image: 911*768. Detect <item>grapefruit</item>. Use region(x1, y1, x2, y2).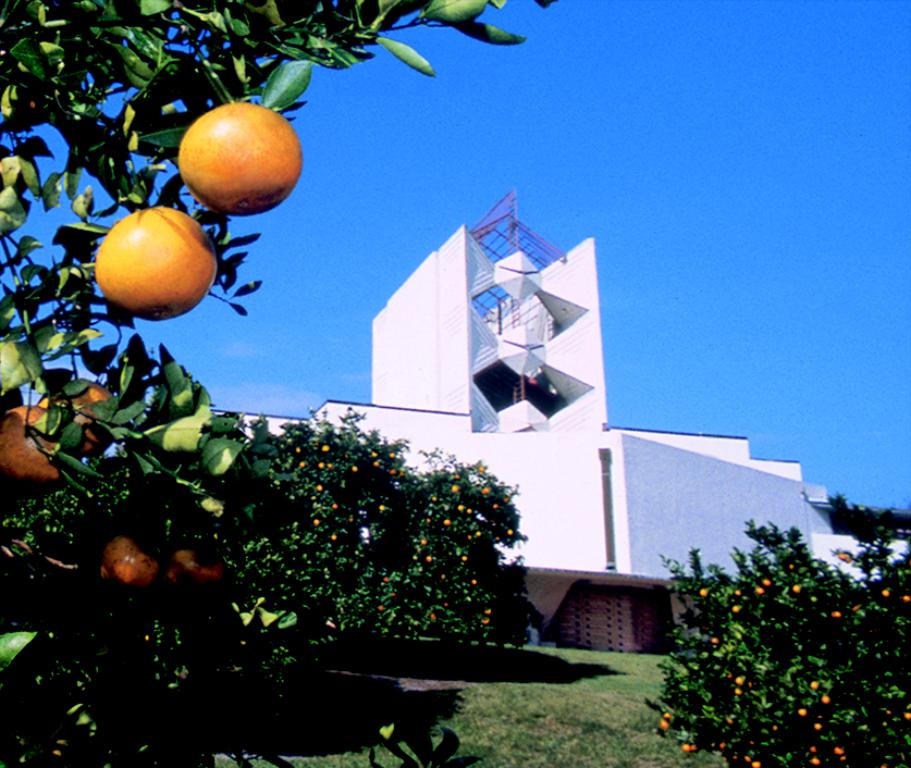
region(44, 375, 122, 462).
